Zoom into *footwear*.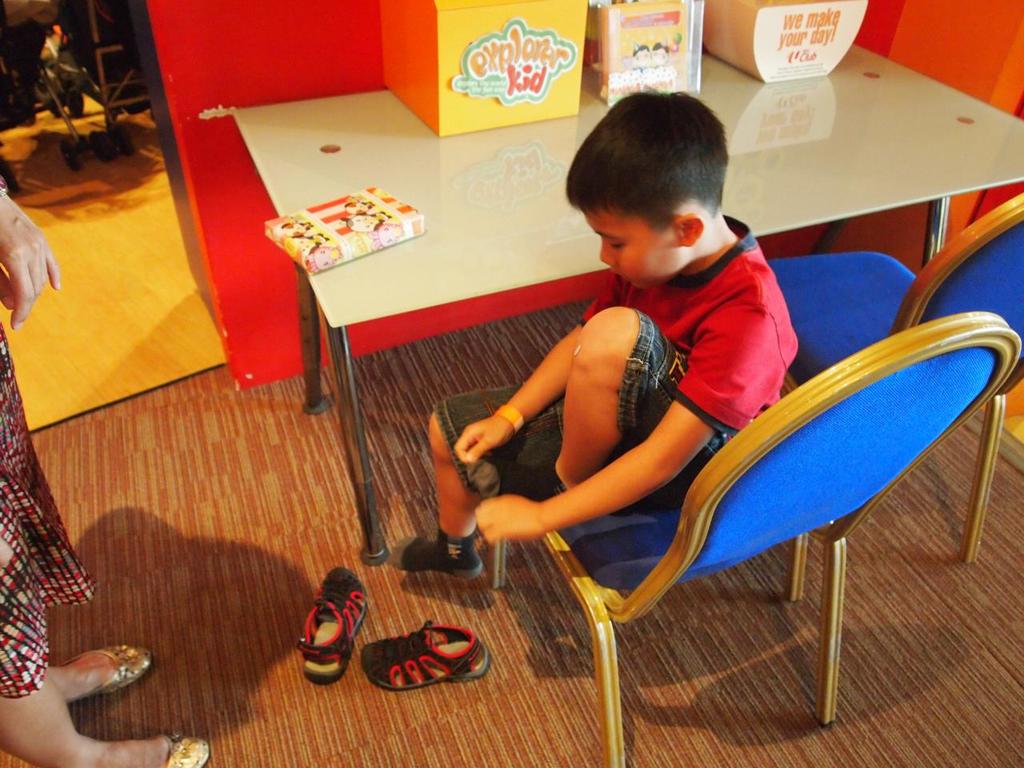
Zoom target: (360, 621, 494, 687).
